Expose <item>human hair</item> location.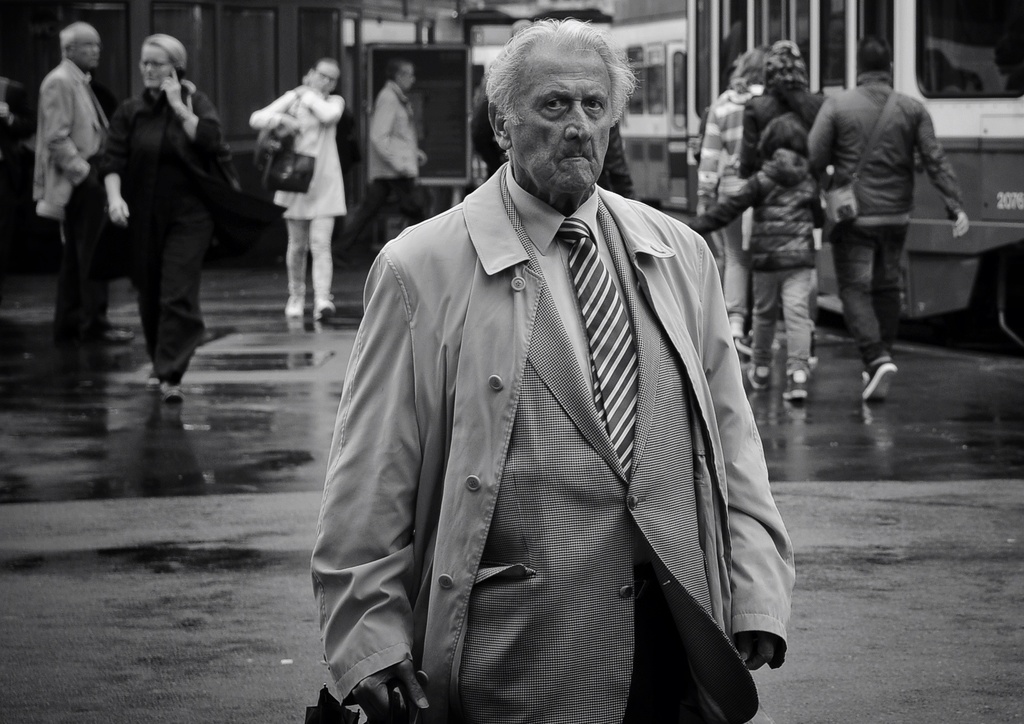
Exposed at Rect(856, 34, 891, 76).
